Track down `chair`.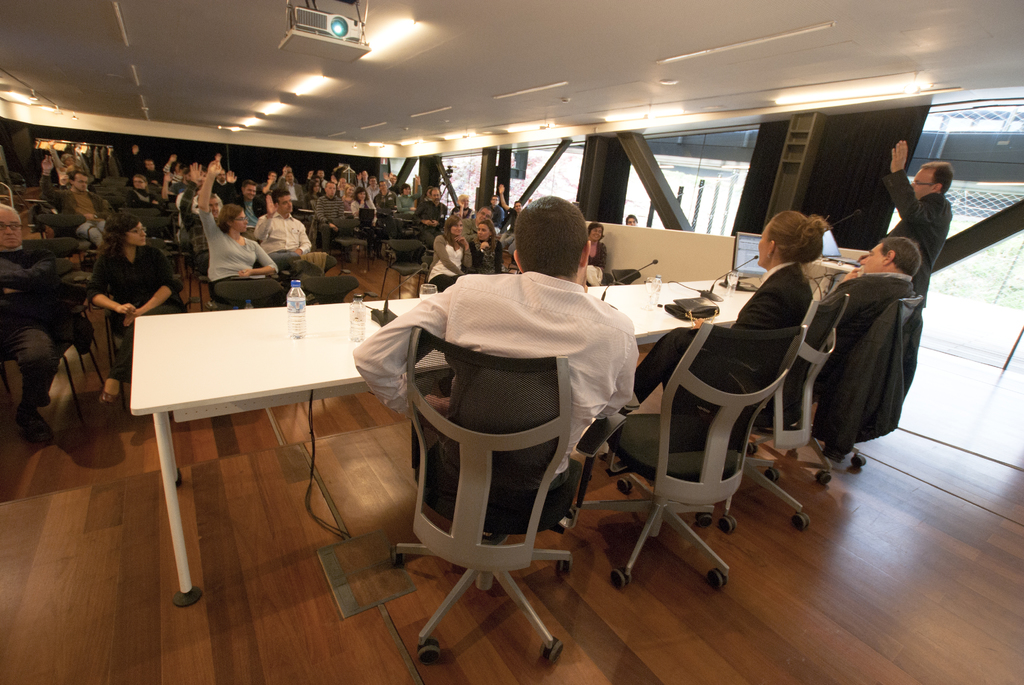
Tracked to l=571, t=326, r=804, b=599.
